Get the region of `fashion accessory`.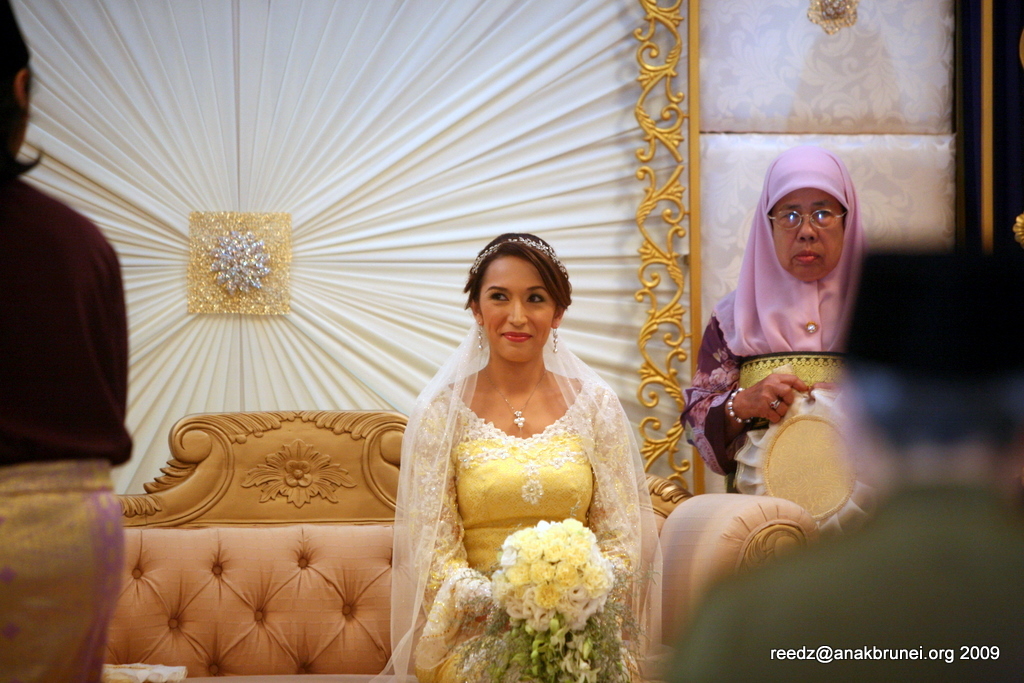
769, 399, 784, 413.
